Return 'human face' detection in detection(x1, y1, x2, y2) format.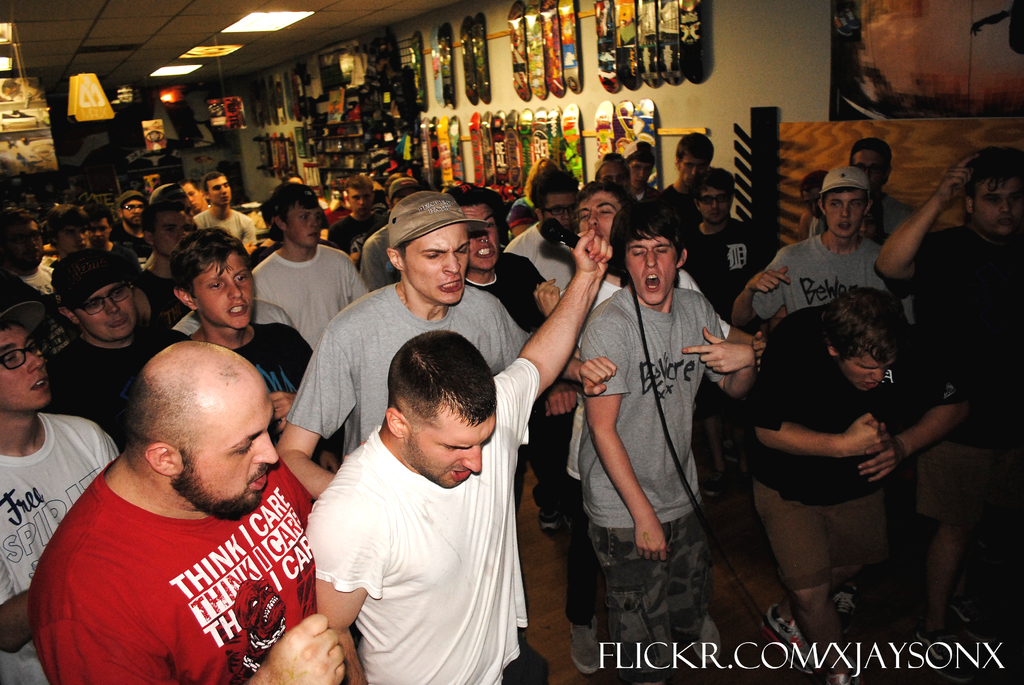
detection(284, 202, 321, 247).
